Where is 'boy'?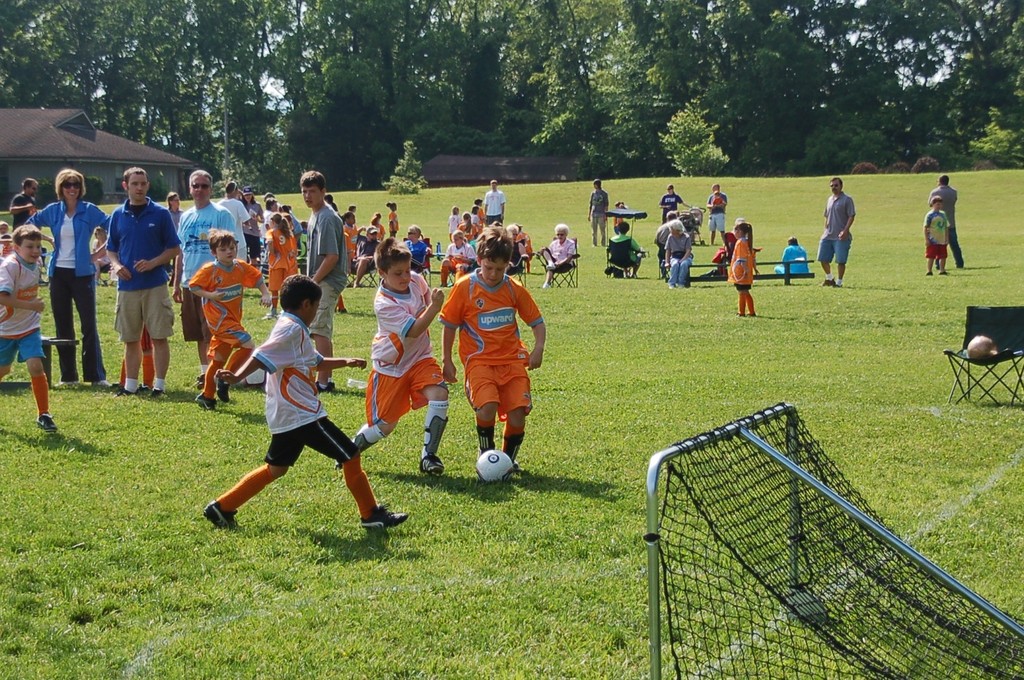
locate(187, 230, 270, 412).
